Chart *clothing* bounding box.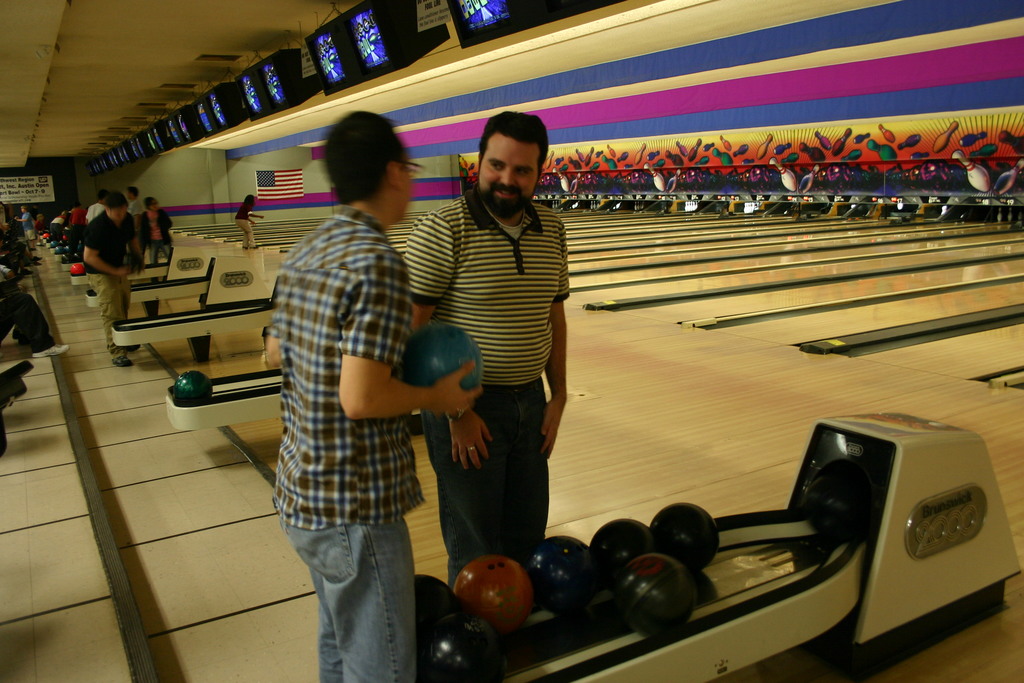
Charted: x1=21, y1=217, x2=36, y2=238.
